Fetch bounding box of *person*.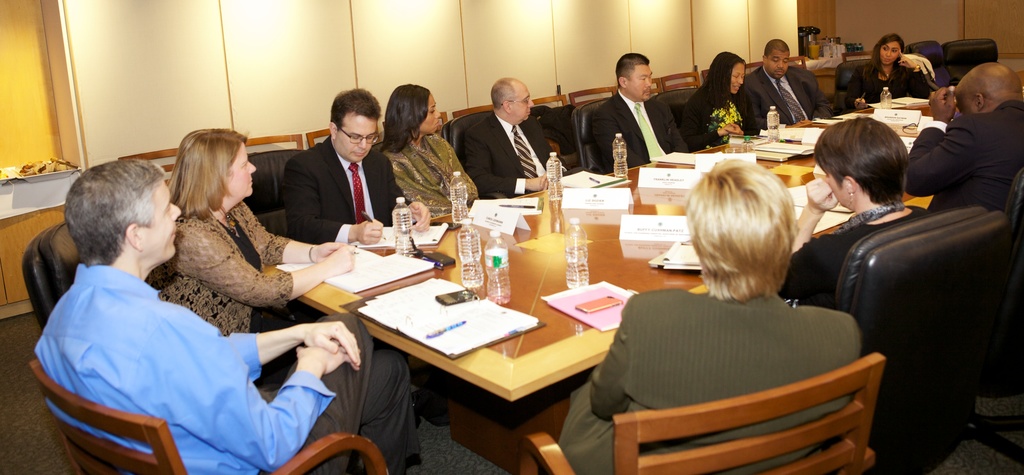
Bbox: [746, 38, 824, 126].
